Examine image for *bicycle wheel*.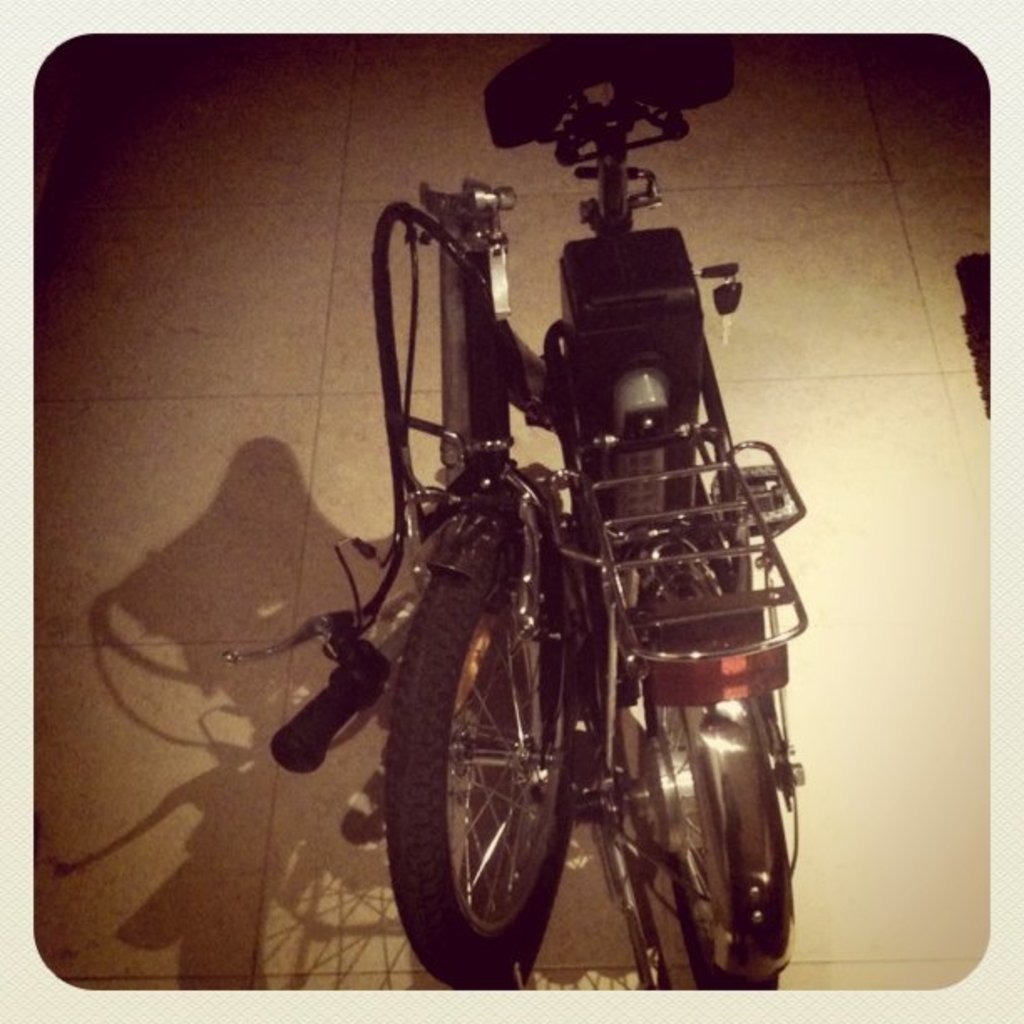
Examination result: x1=405, y1=567, x2=591, y2=994.
